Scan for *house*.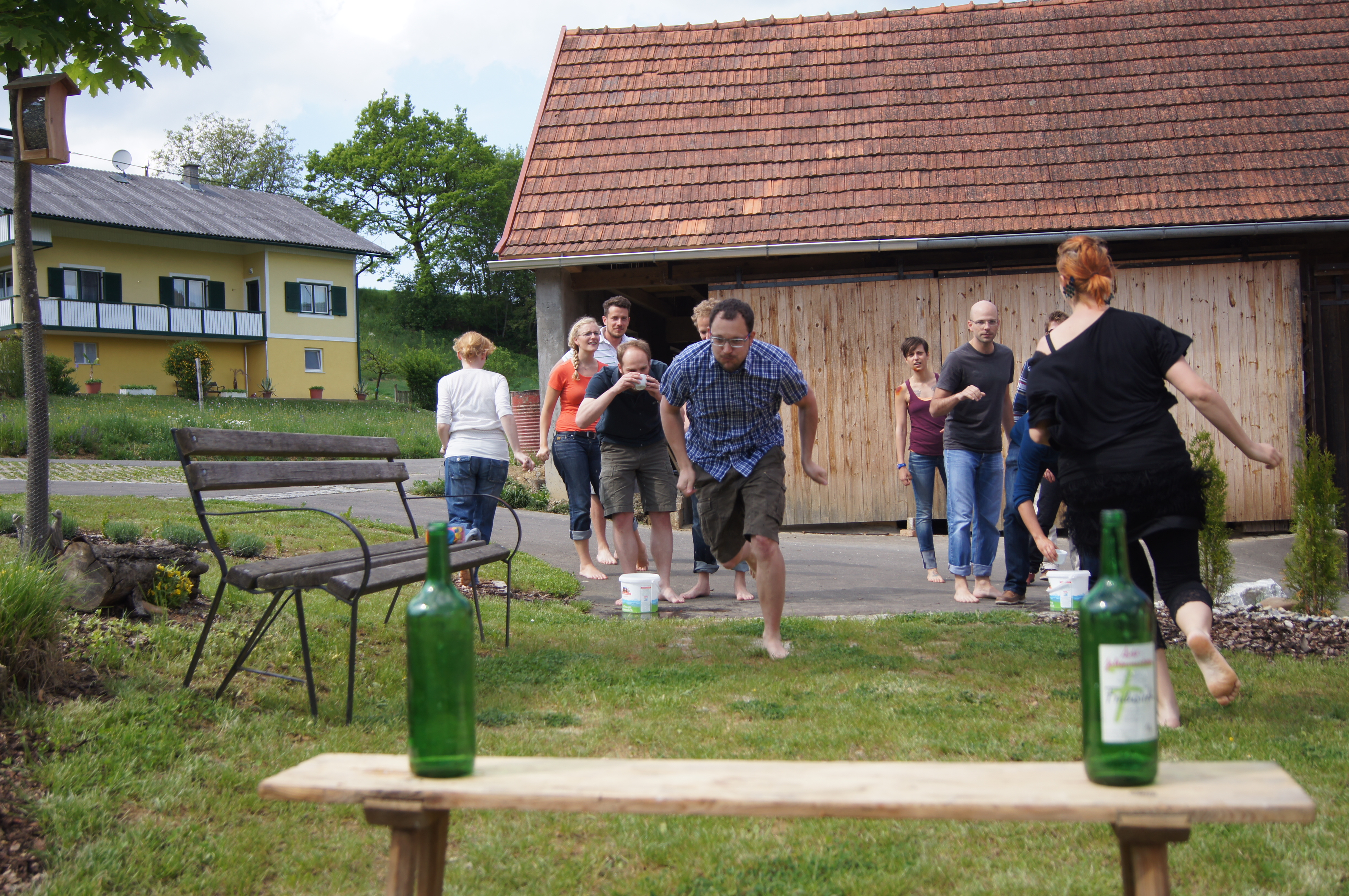
Scan result: [left=135, top=0, right=370, bottom=148].
